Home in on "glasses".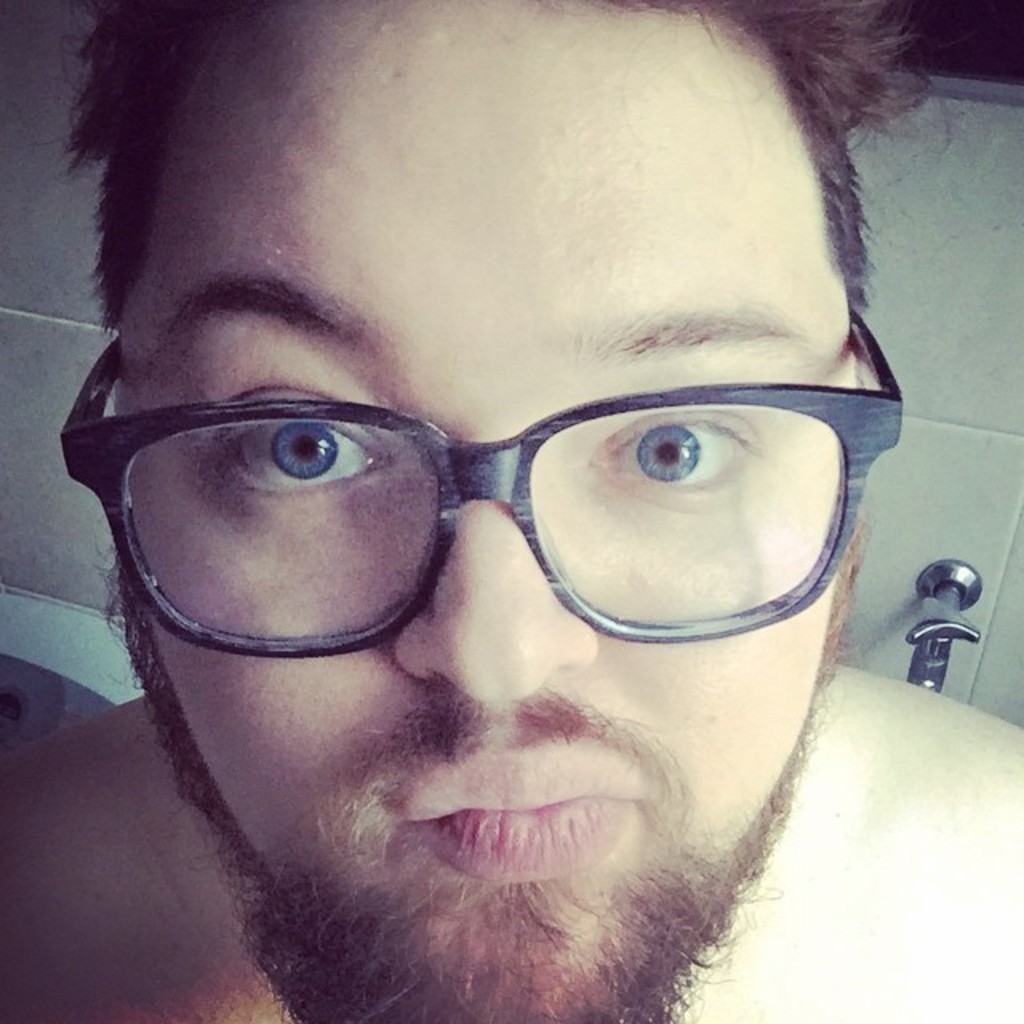
Homed in at 56:318:909:667.
